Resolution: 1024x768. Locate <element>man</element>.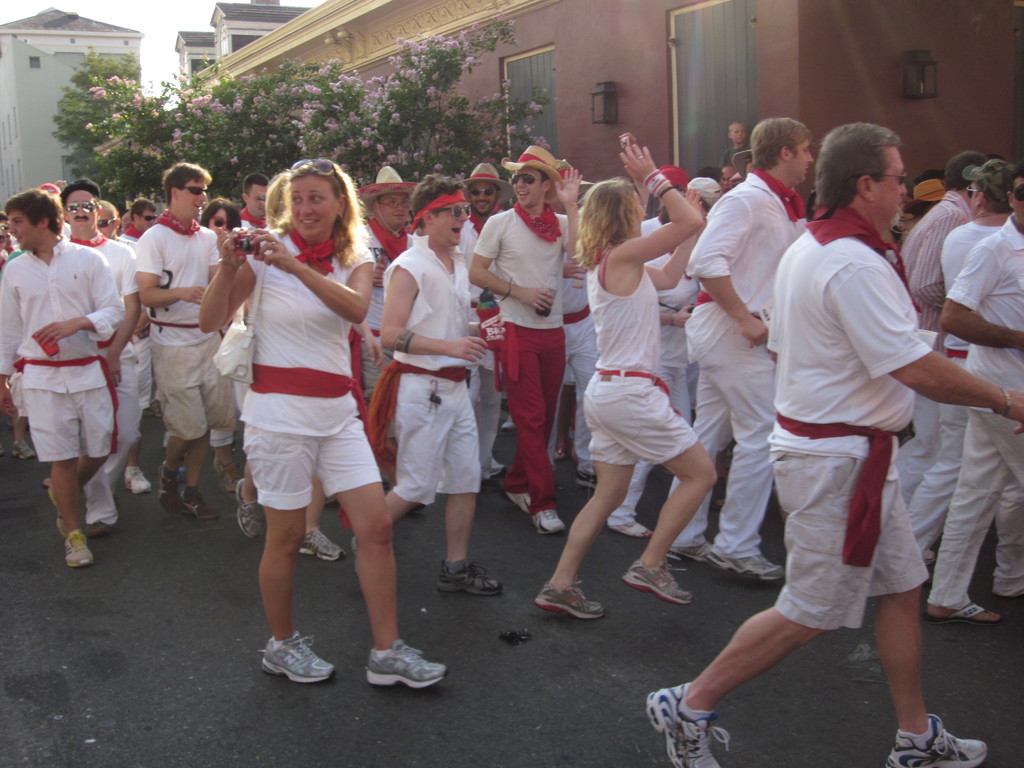
{"left": 607, "top": 161, "right": 689, "bottom": 541}.
